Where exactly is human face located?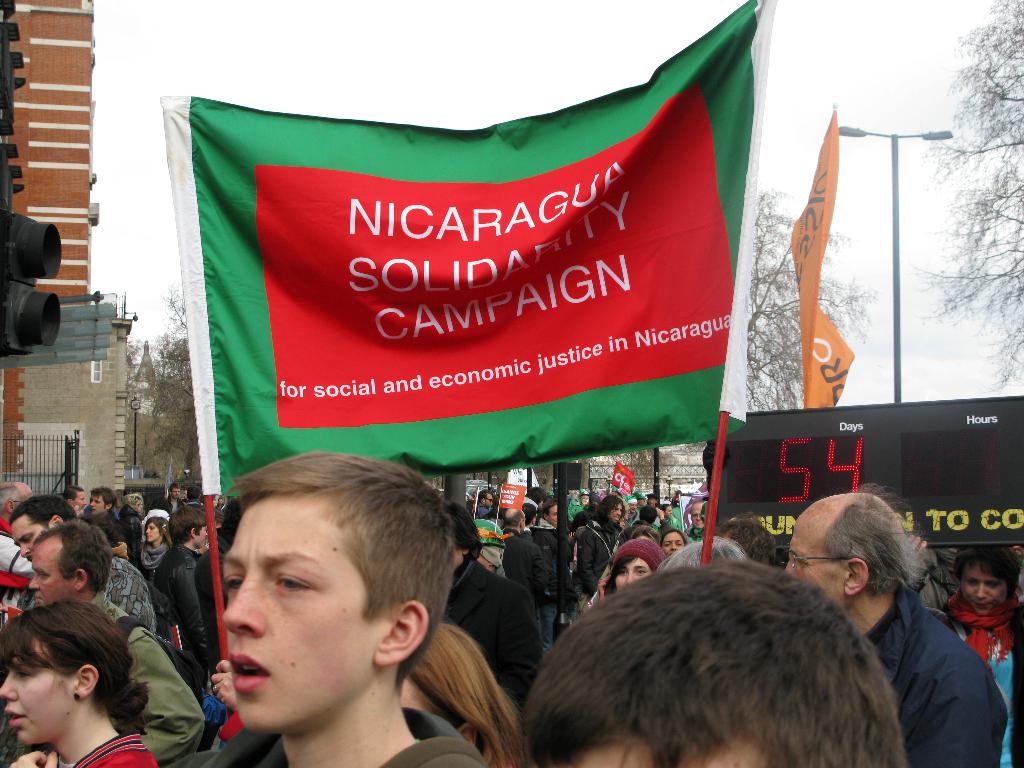
Its bounding box is [x1=964, y1=569, x2=1005, y2=617].
